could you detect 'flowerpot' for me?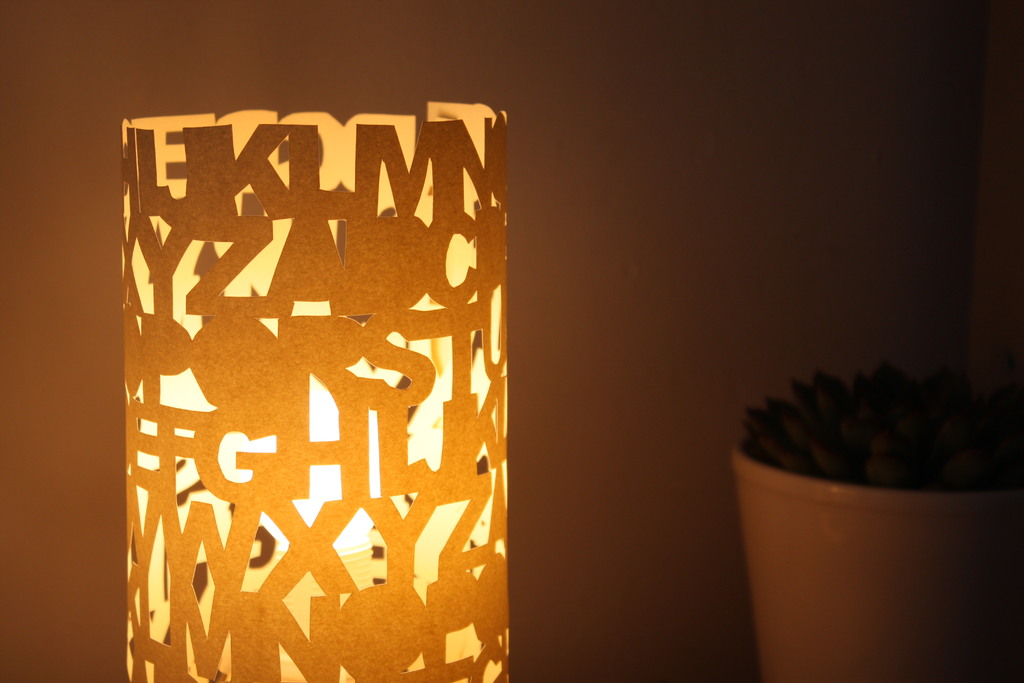
Detection result: left=753, top=380, right=1005, bottom=667.
